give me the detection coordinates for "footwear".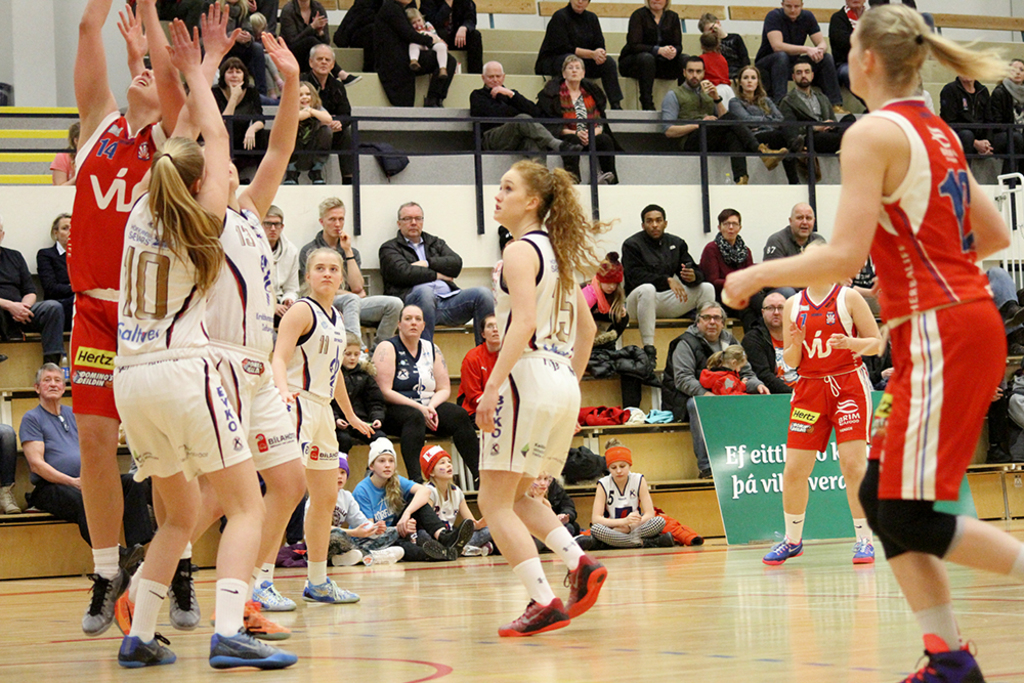
box=[563, 555, 607, 620].
